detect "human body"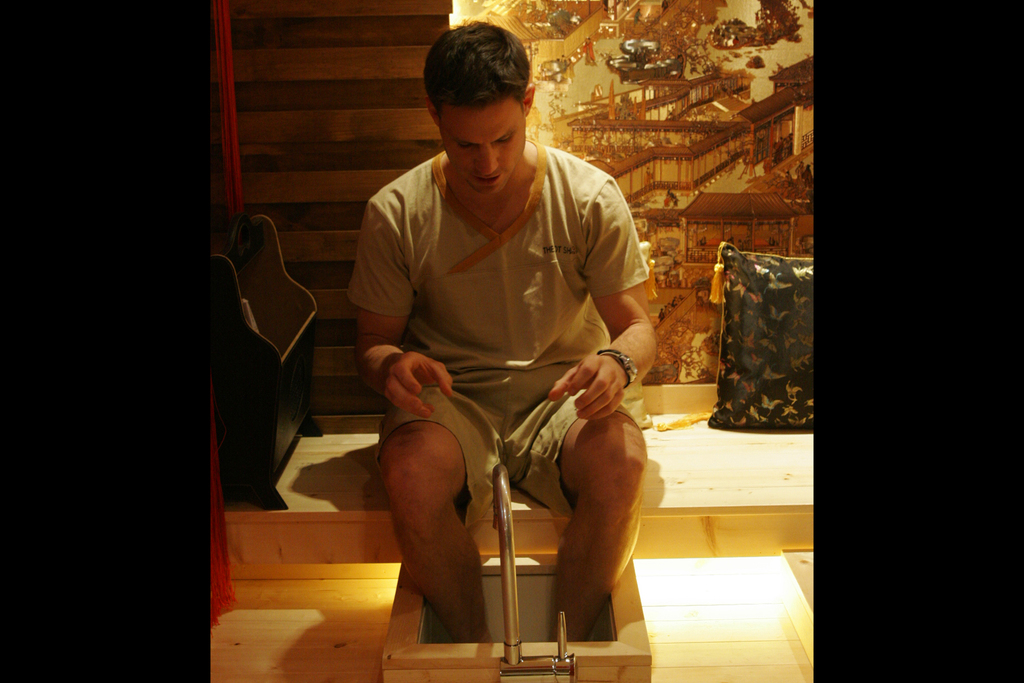
box(330, 90, 676, 682)
